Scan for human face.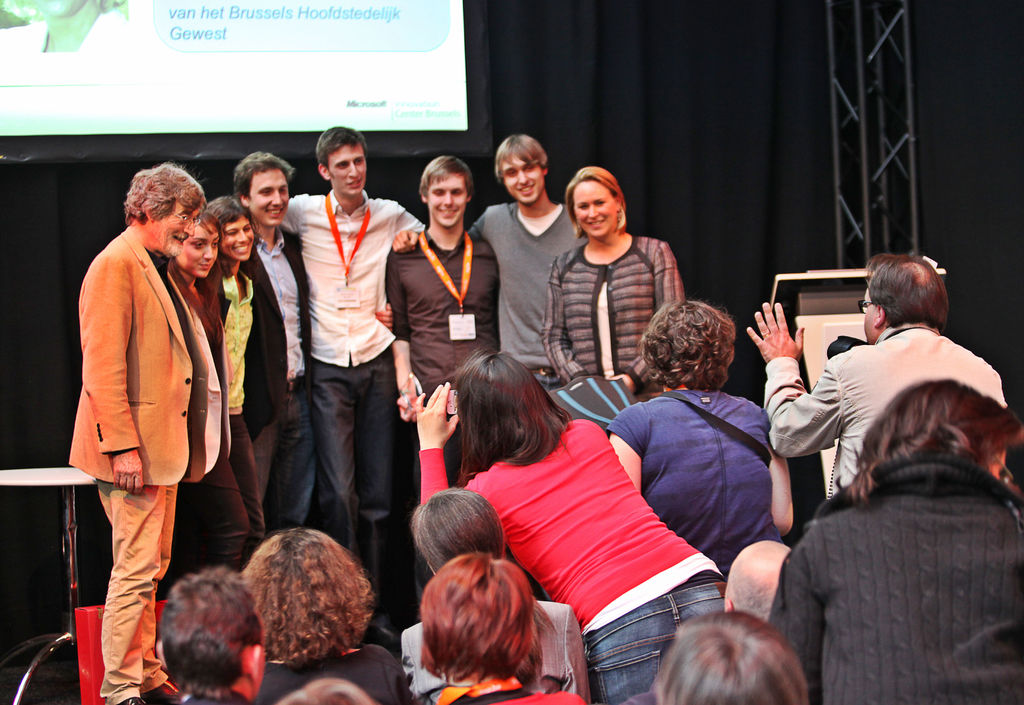
Scan result: [left=502, top=156, right=544, bottom=204].
